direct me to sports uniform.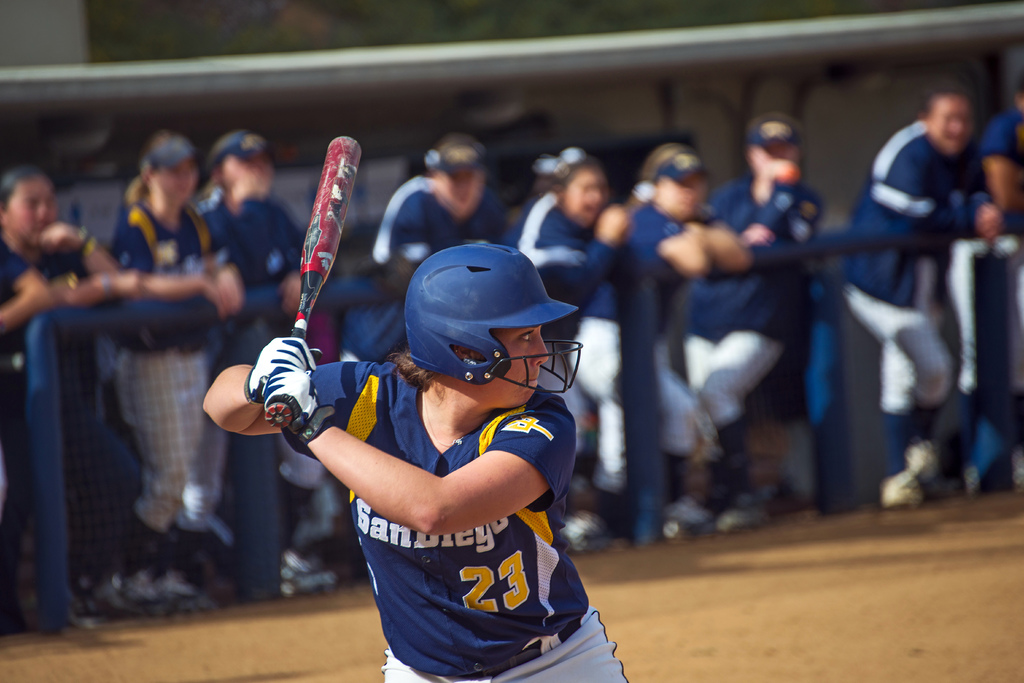
Direction: {"left": 242, "top": 243, "right": 628, "bottom": 682}.
